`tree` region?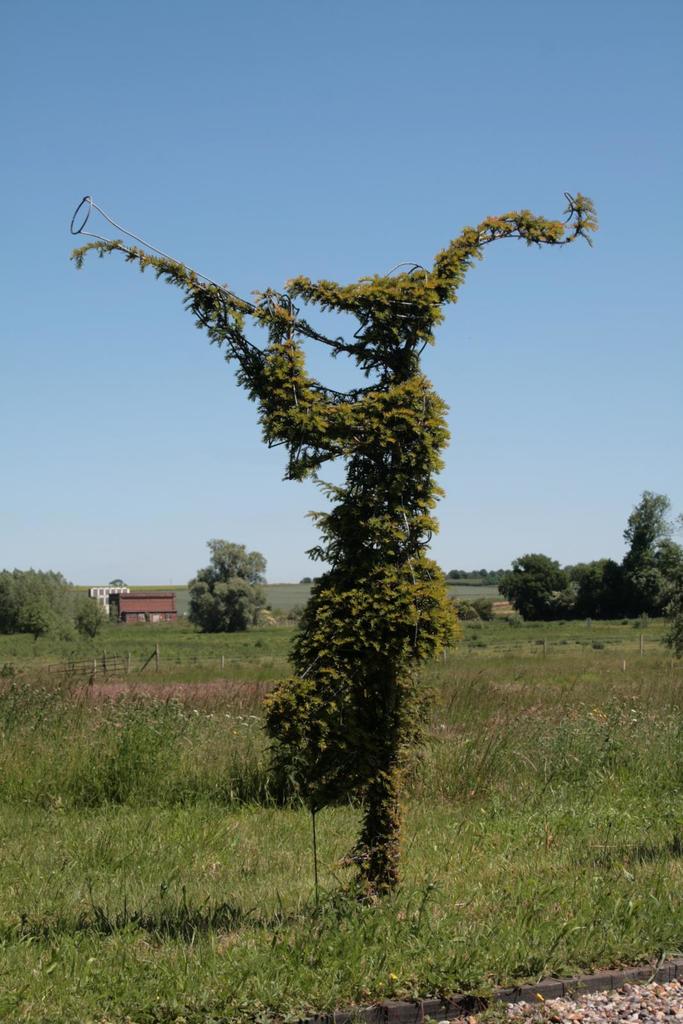
615, 484, 674, 622
